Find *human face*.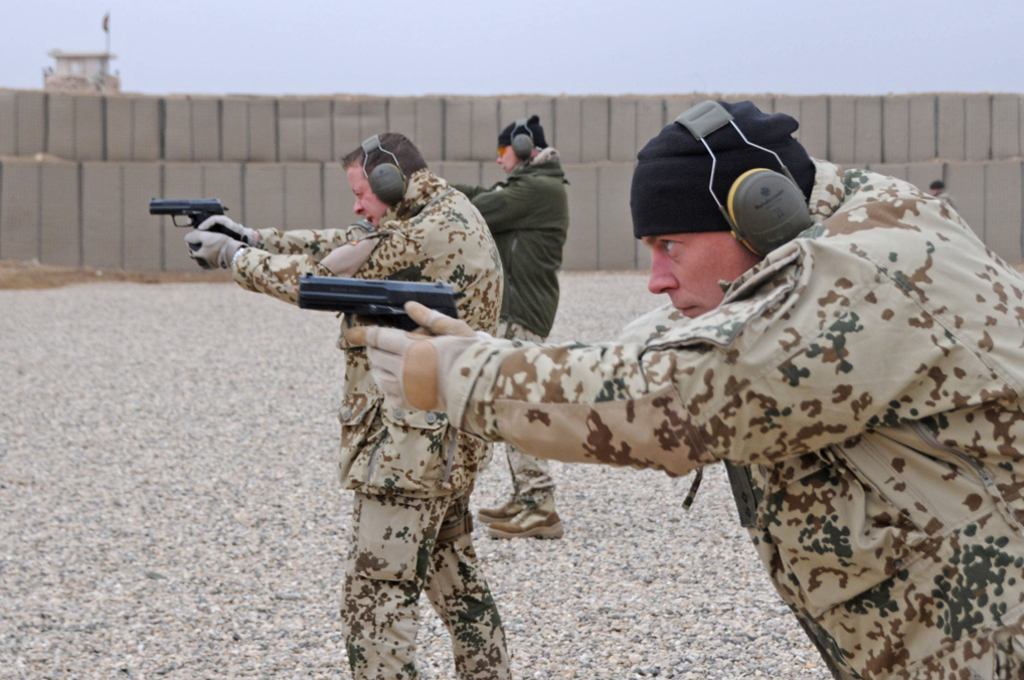
<bbox>494, 145, 522, 173</bbox>.
